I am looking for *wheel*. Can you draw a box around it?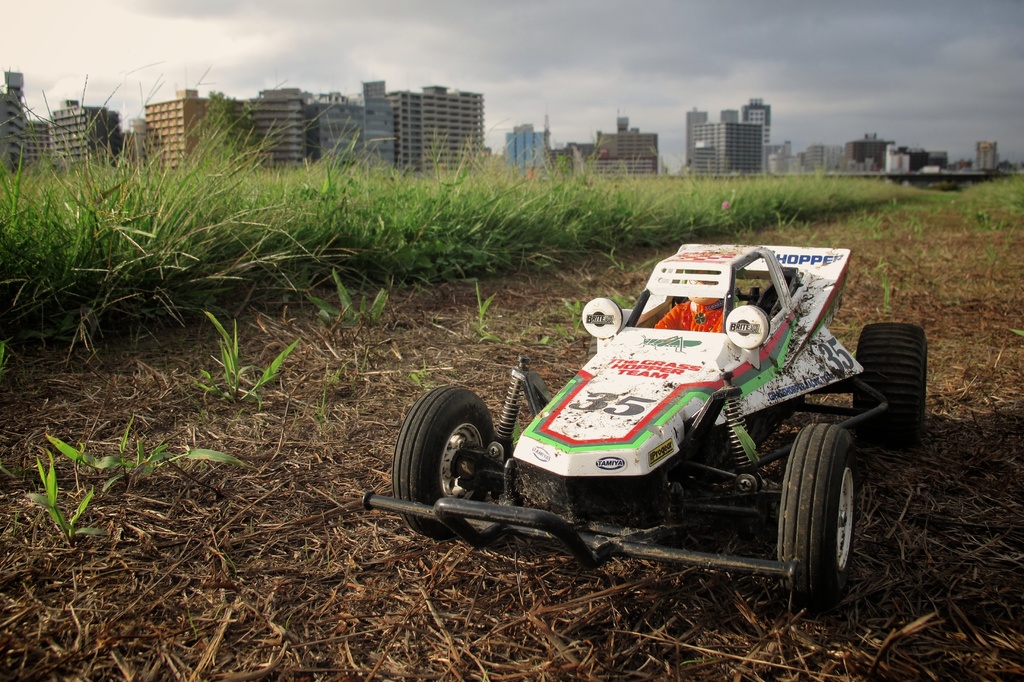
Sure, the bounding box is <bbox>844, 327, 941, 450</bbox>.
